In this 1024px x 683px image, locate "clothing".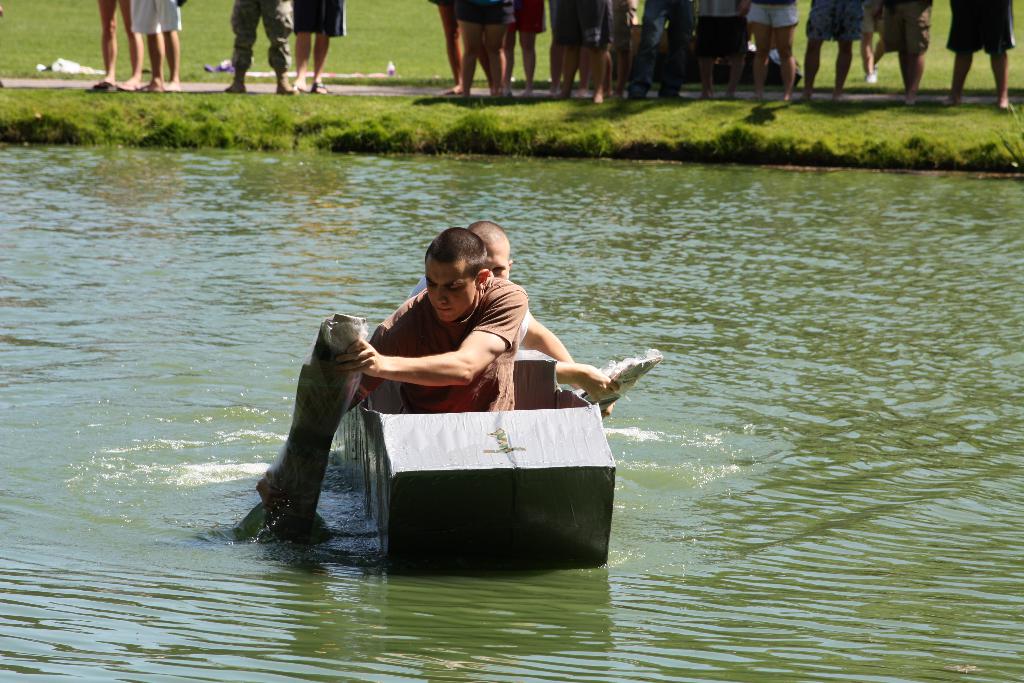
Bounding box: pyautogui.locateOnScreen(130, 0, 184, 36).
